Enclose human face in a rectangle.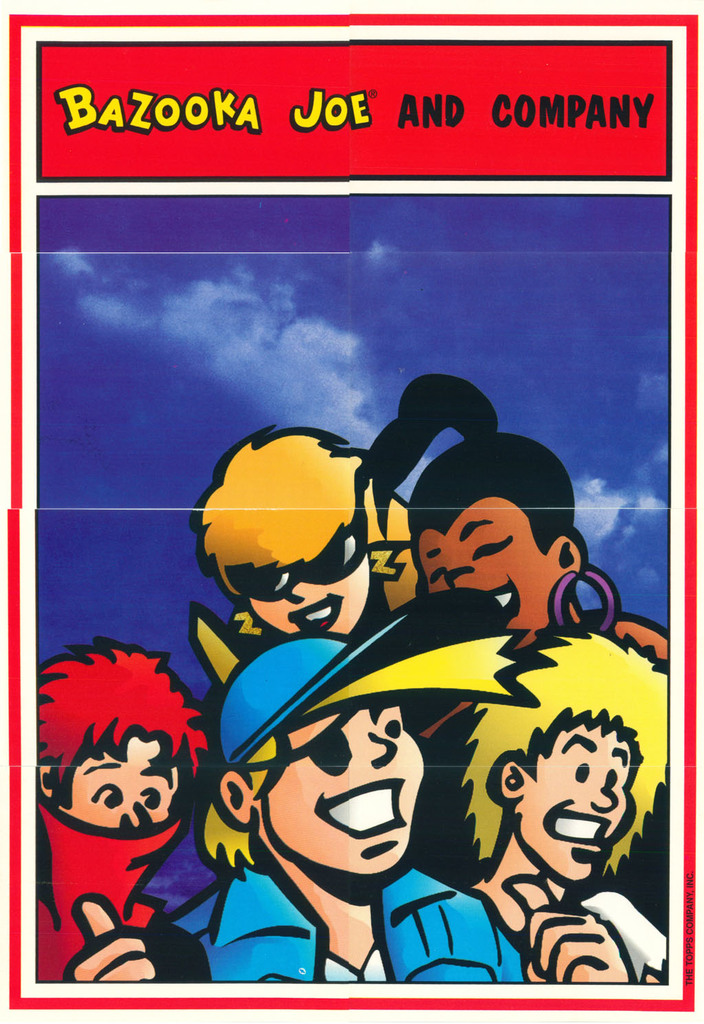
bbox=[420, 497, 553, 641].
